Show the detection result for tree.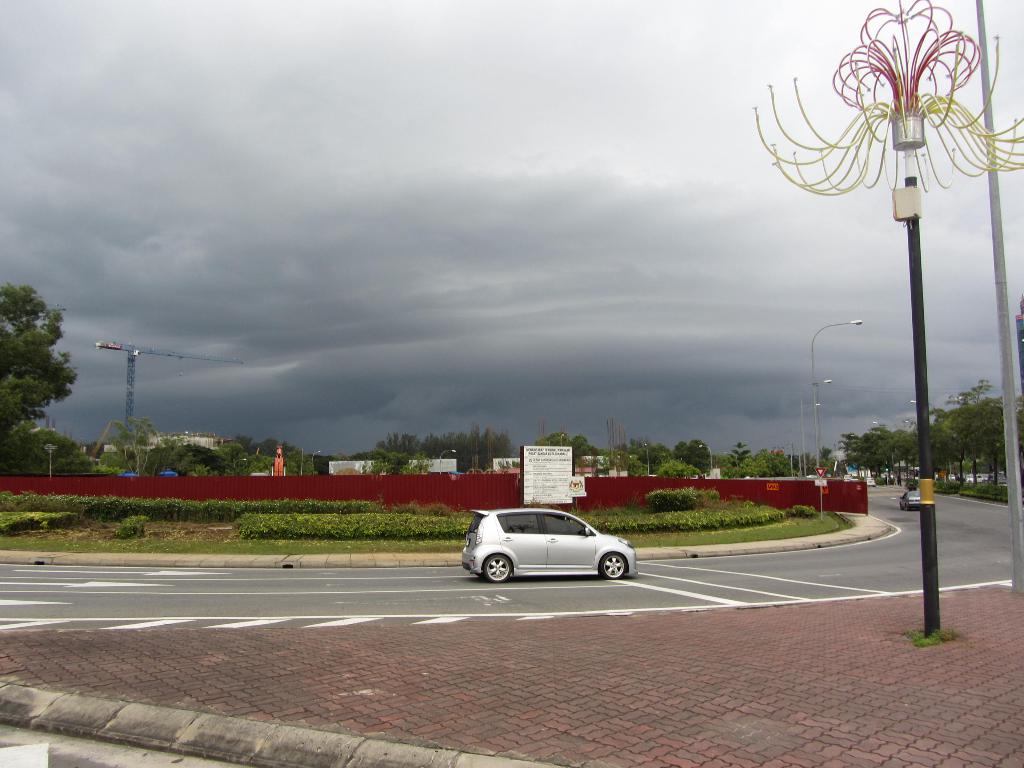
<region>631, 438, 668, 466</region>.
